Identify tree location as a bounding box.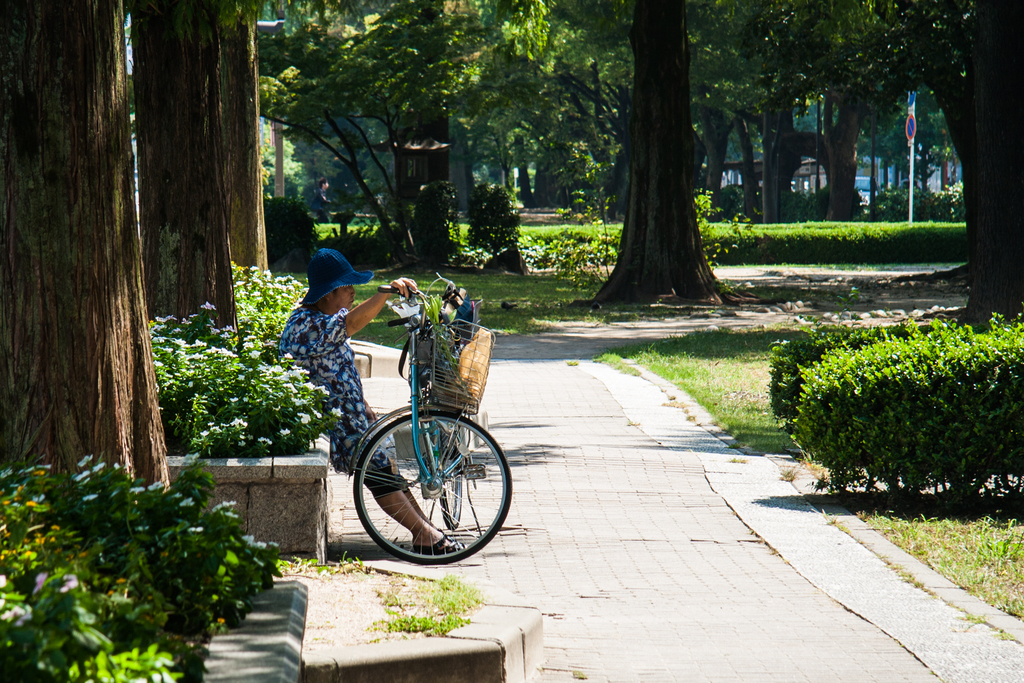
[left=593, top=22, right=737, bottom=294].
